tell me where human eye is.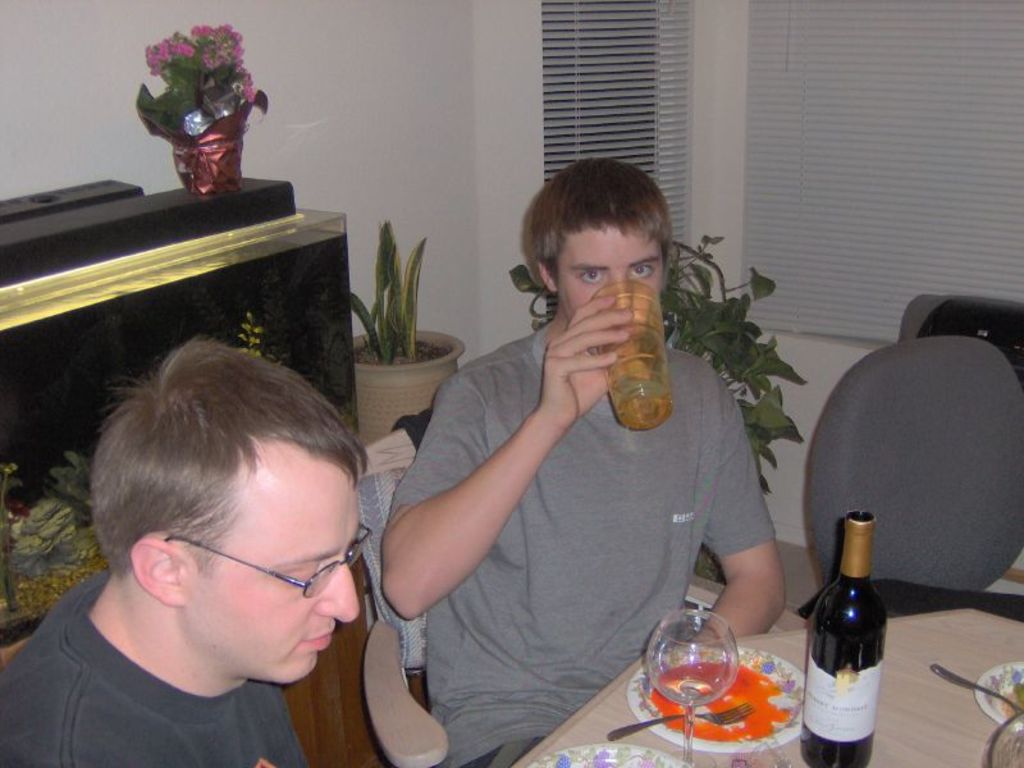
human eye is at region(573, 269, 609, 293).
